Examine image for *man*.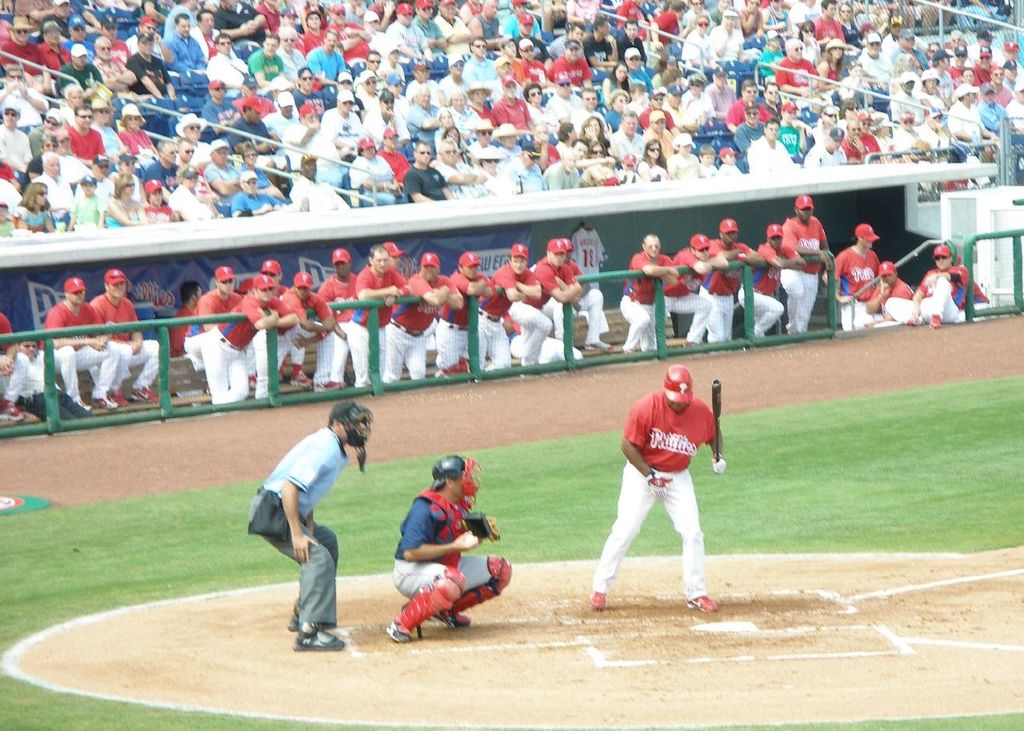
Examination result: [left=204, top=34, right=249, bottom=85].
